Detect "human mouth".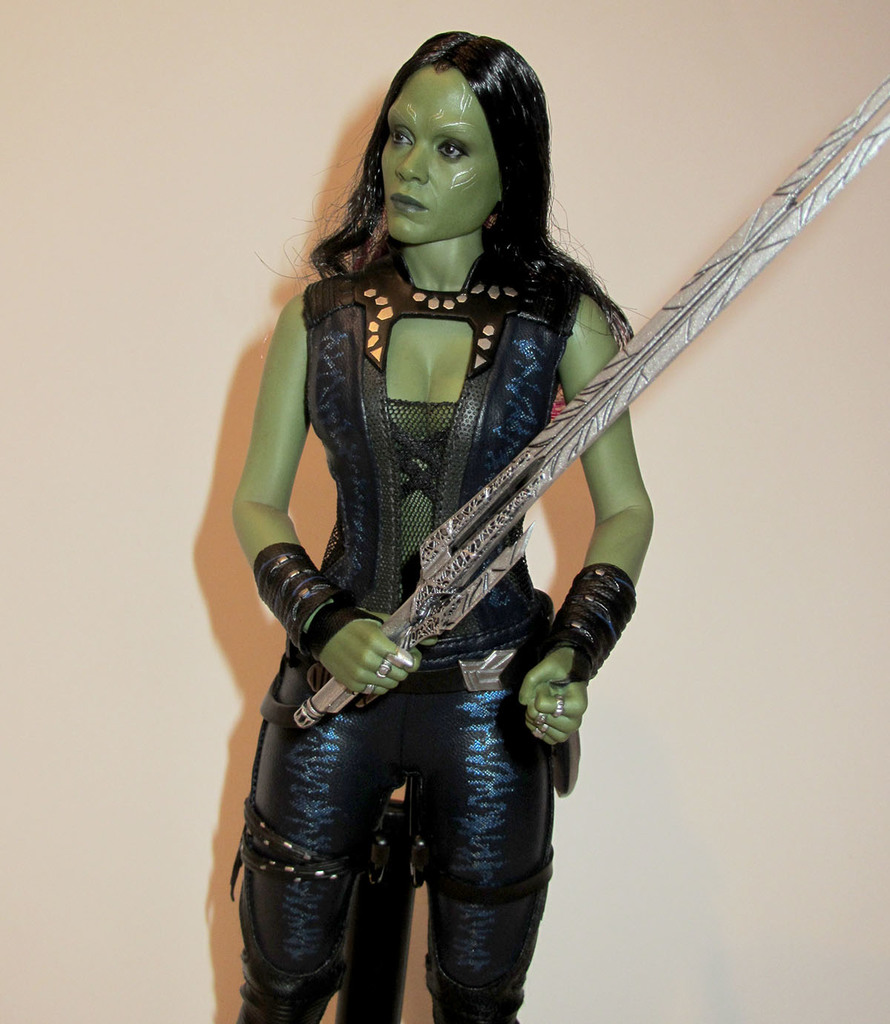
Detected at Rect(383, 187, 439, 224).
